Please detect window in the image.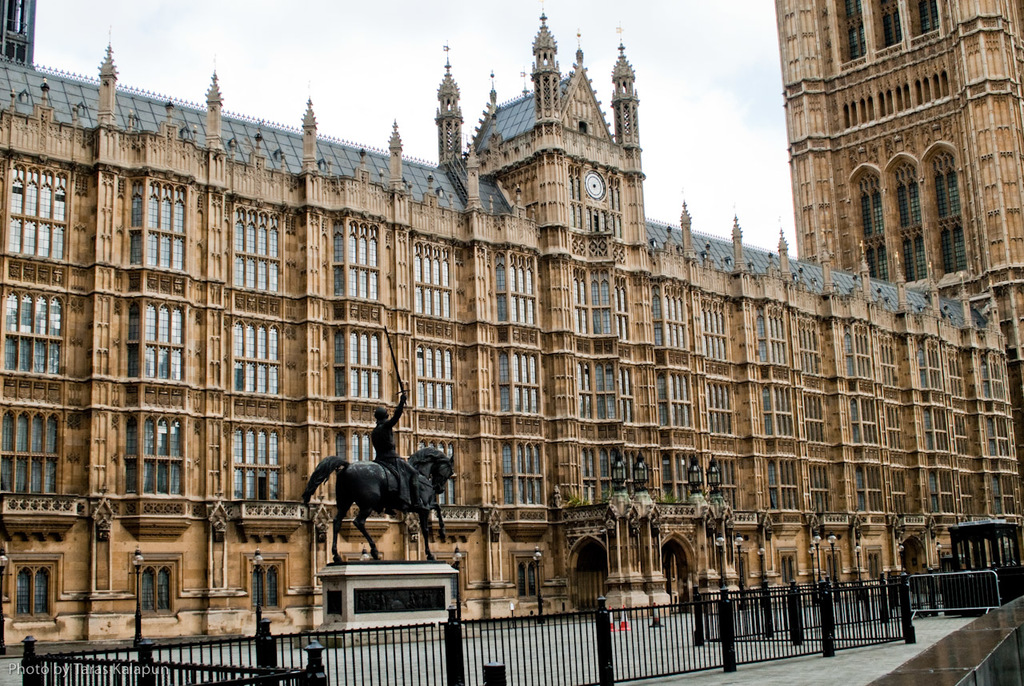
l=923, t=467, r=962, b=515.
